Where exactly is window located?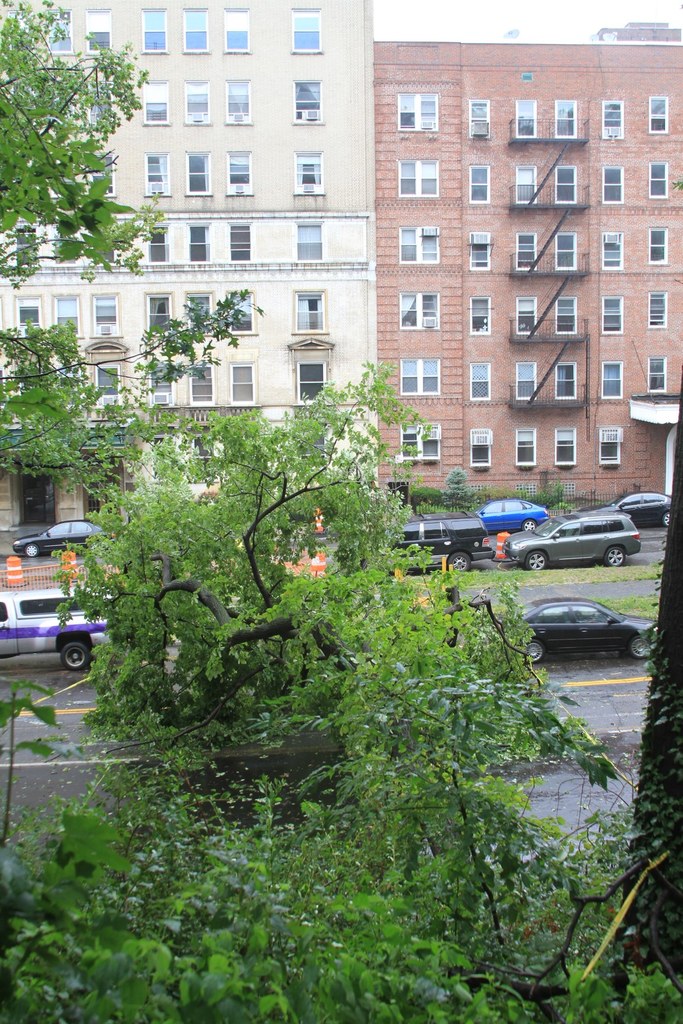
Its bounding box is detection(290, 4, 322, 55).
